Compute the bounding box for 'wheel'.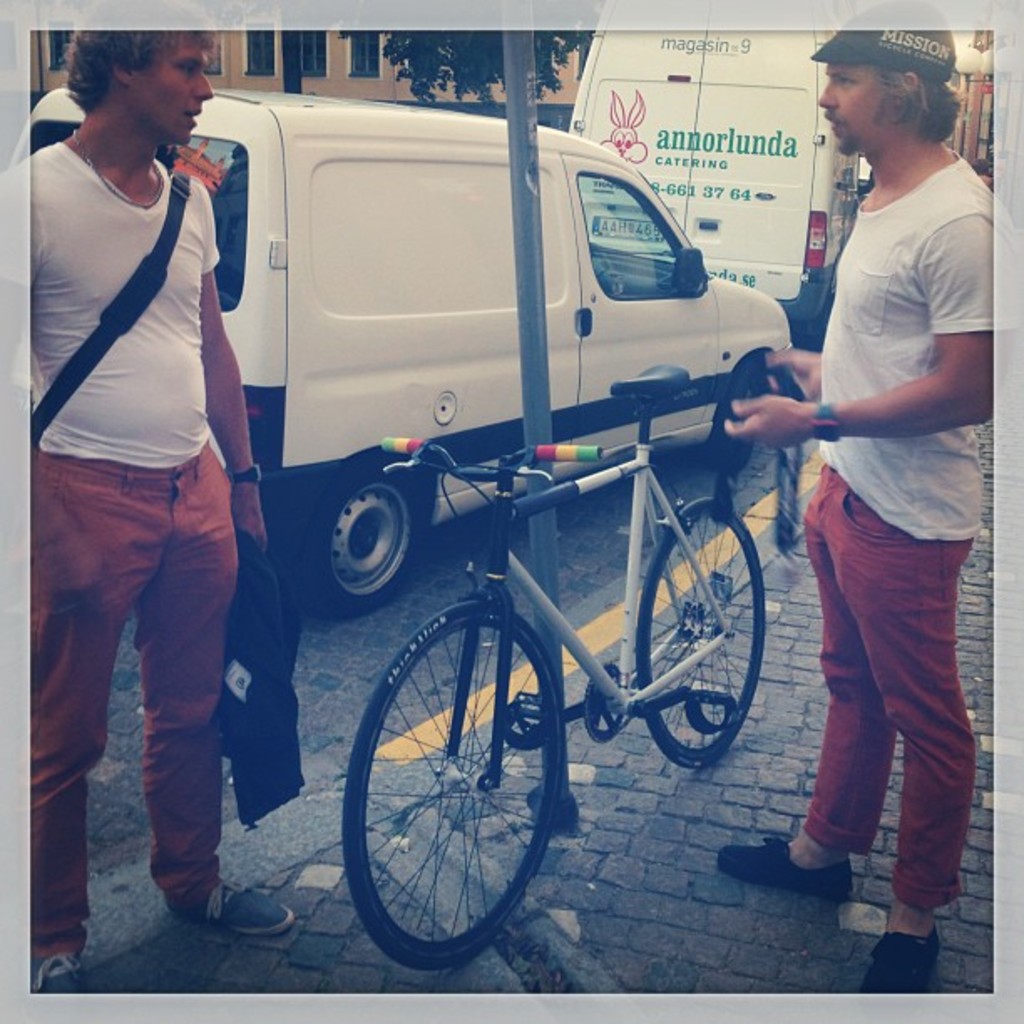
bbox=(305, 465, 420, 624).
